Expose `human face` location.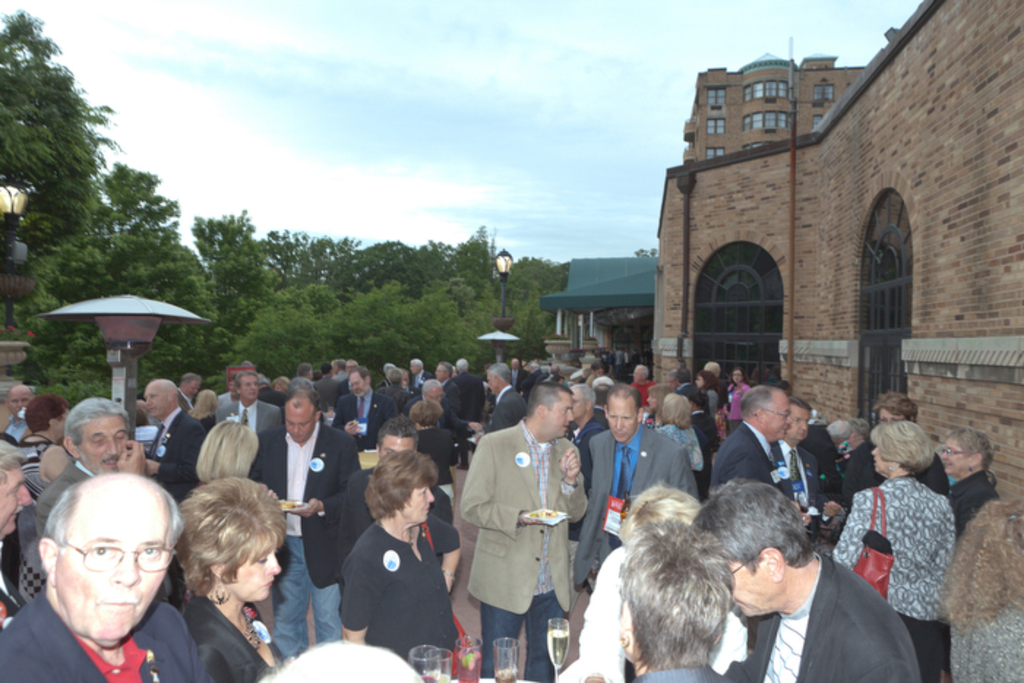
Exposed at pyautogui.locateOnScreen(606, 401, 638, 439).
